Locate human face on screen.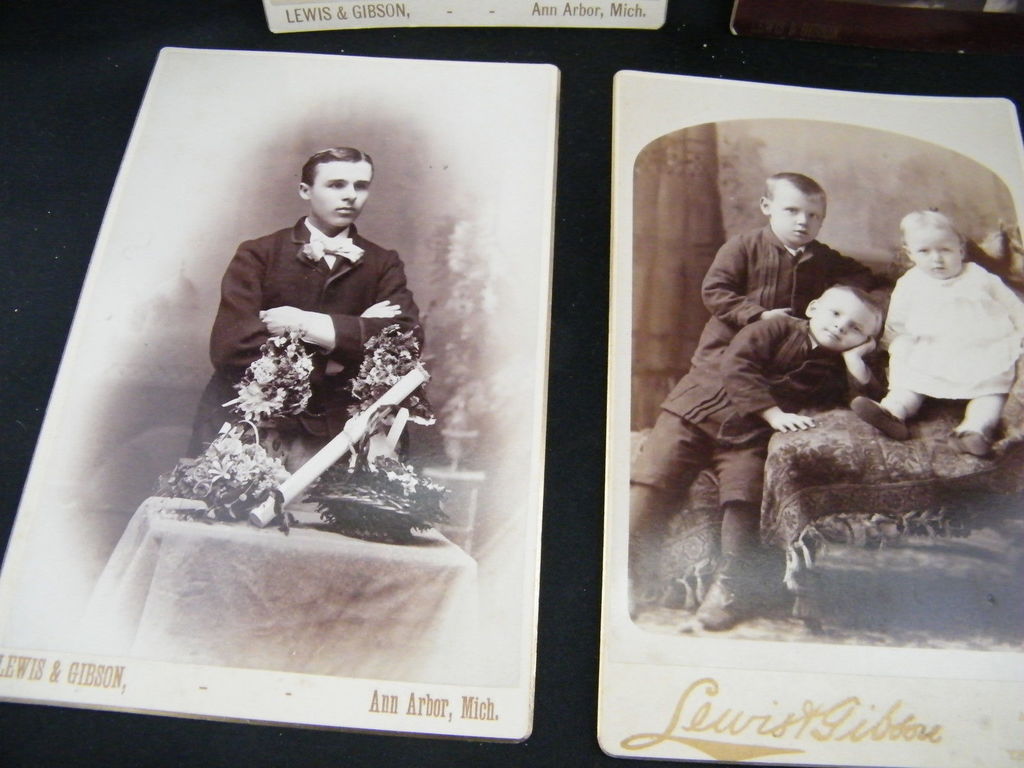
On screen at crop(768, 176, 826, 246).
